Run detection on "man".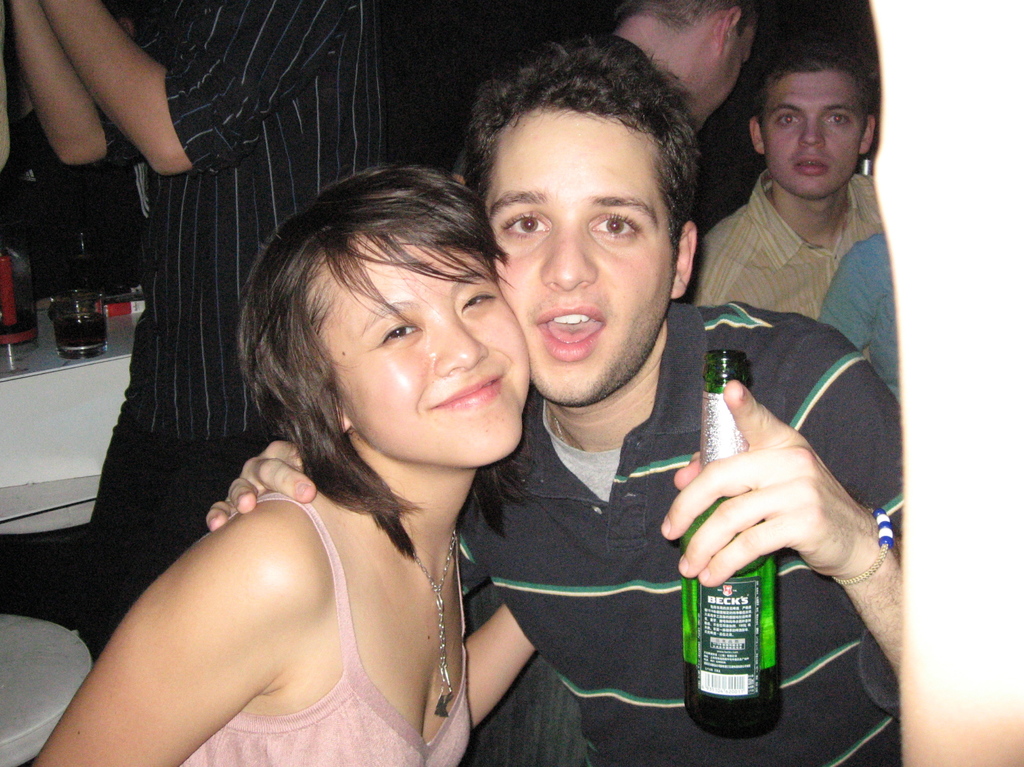
Result: [6,0,391,650].
